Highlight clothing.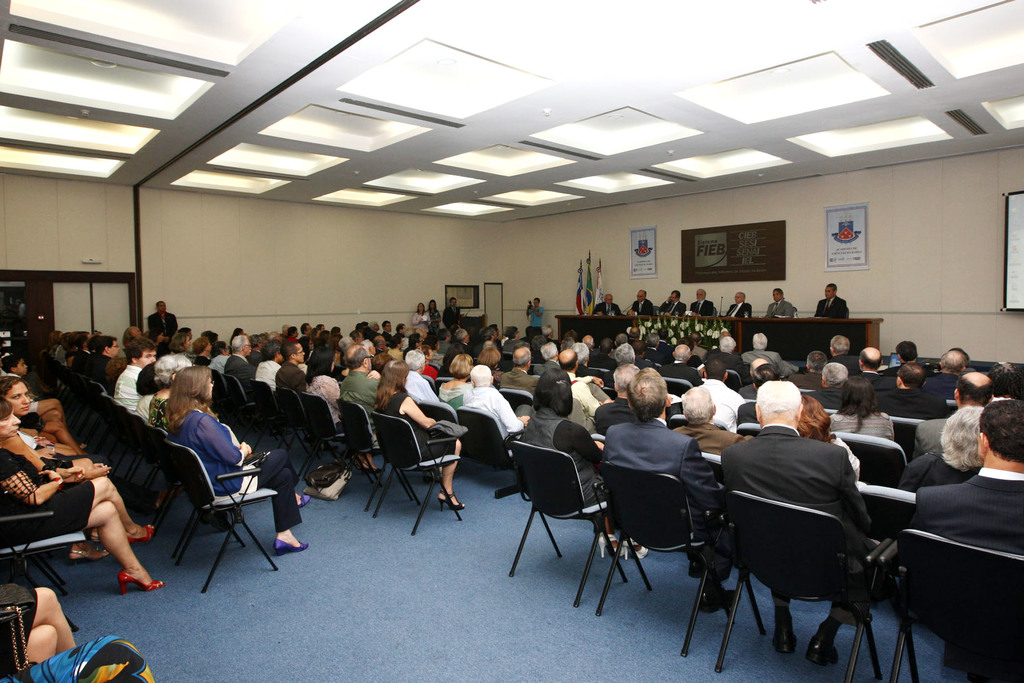
Highlighted region: 739 343 793 381.
